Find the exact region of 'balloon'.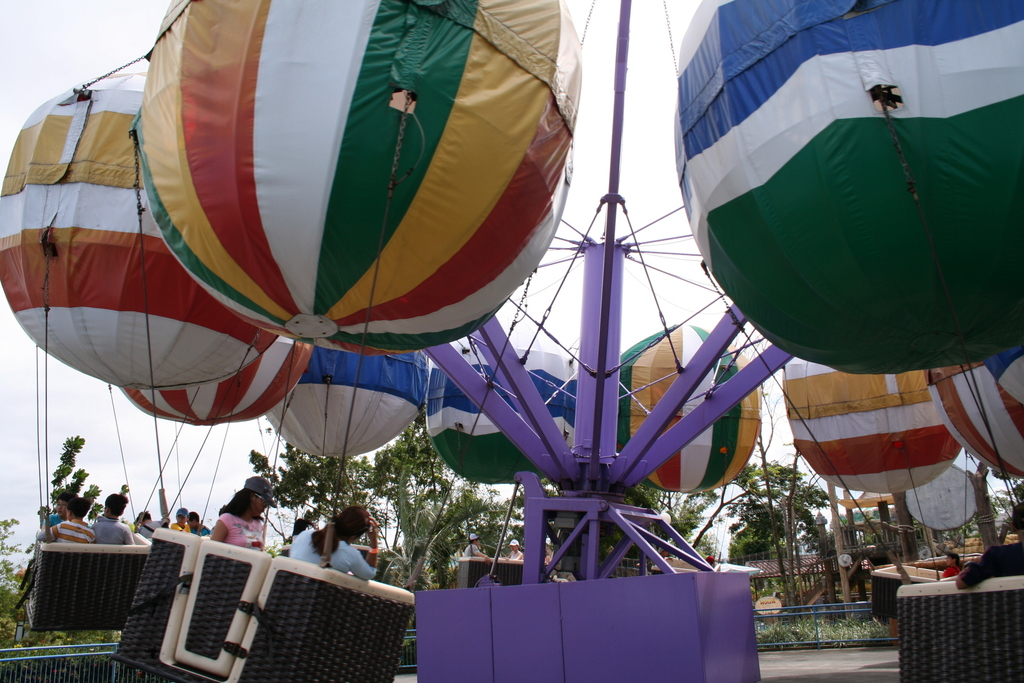
Exact region: box(266, 340, 429, 457).
